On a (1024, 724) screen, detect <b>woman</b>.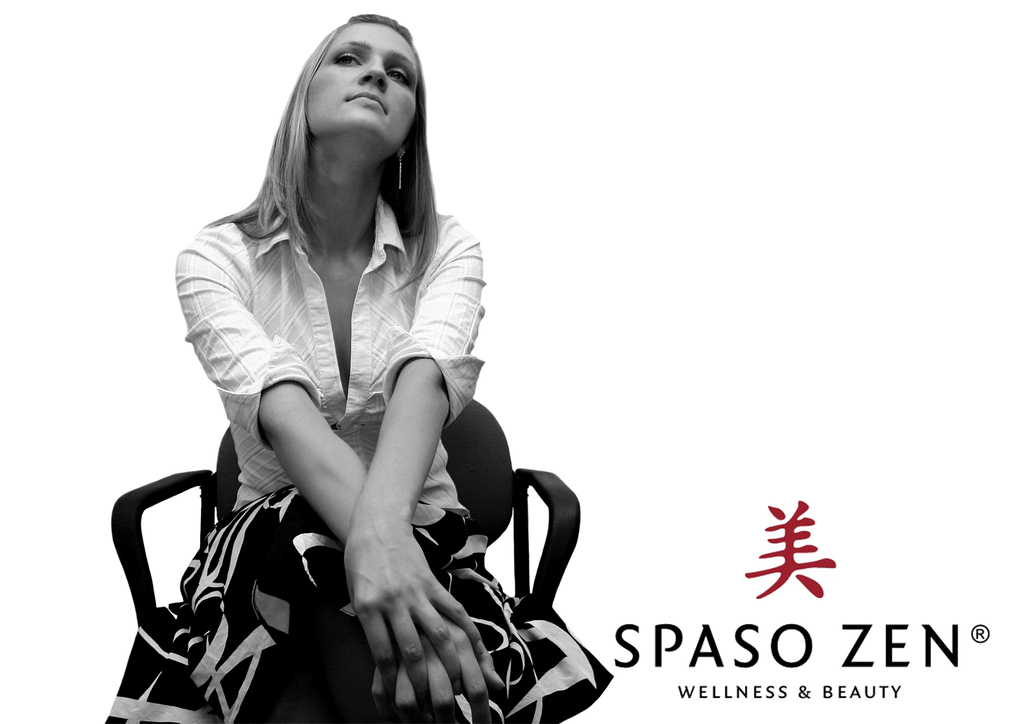
bbox=[97, 12, 608, 723].
